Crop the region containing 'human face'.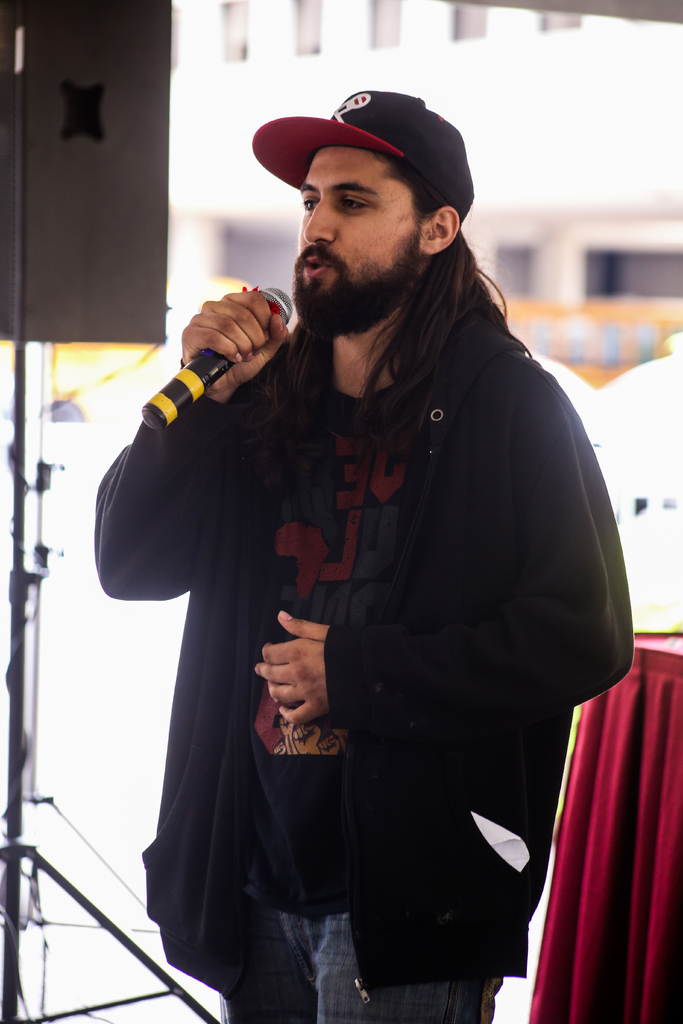
Crop region: 293/147/416/323.
